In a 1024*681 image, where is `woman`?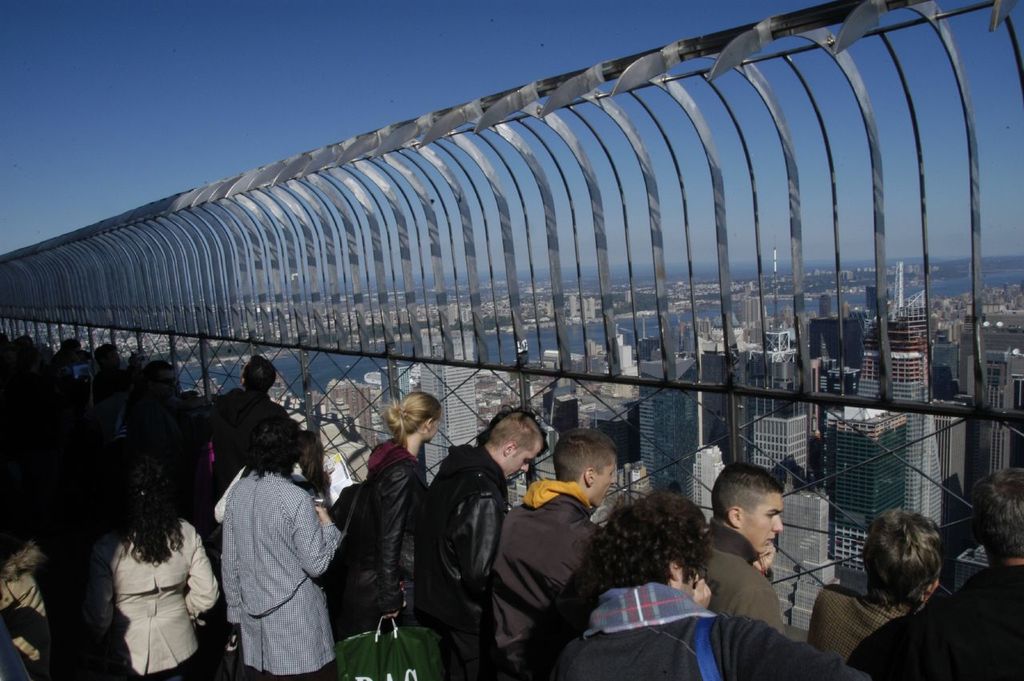
select_region(326, 389, 444, 641).
